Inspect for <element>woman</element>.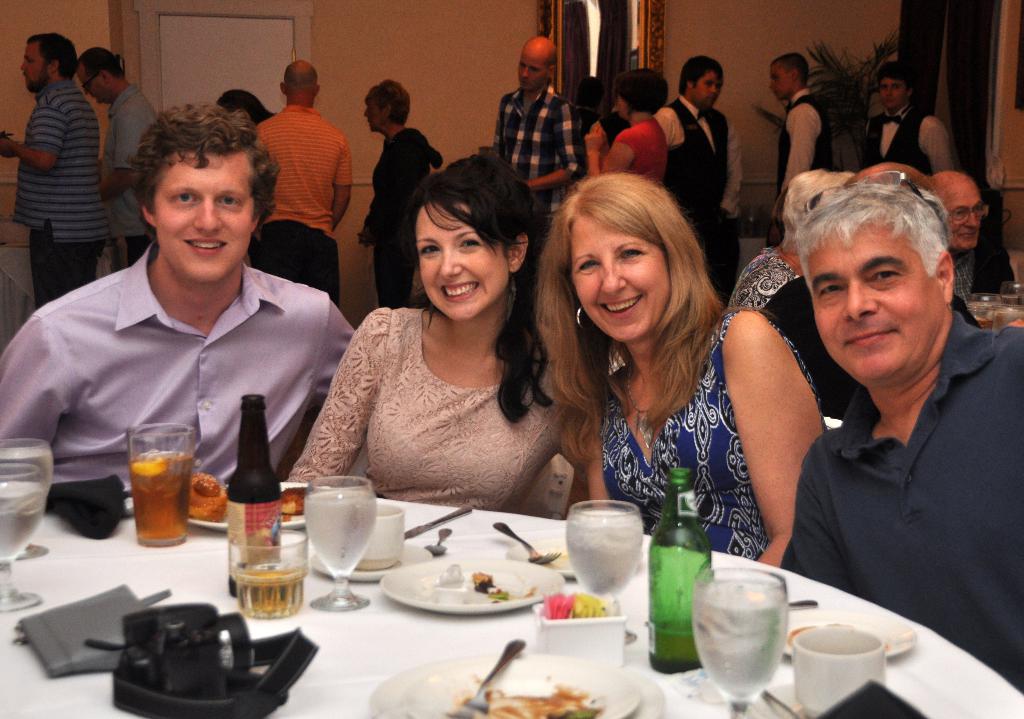
Inspection: 298:144:588:525.
